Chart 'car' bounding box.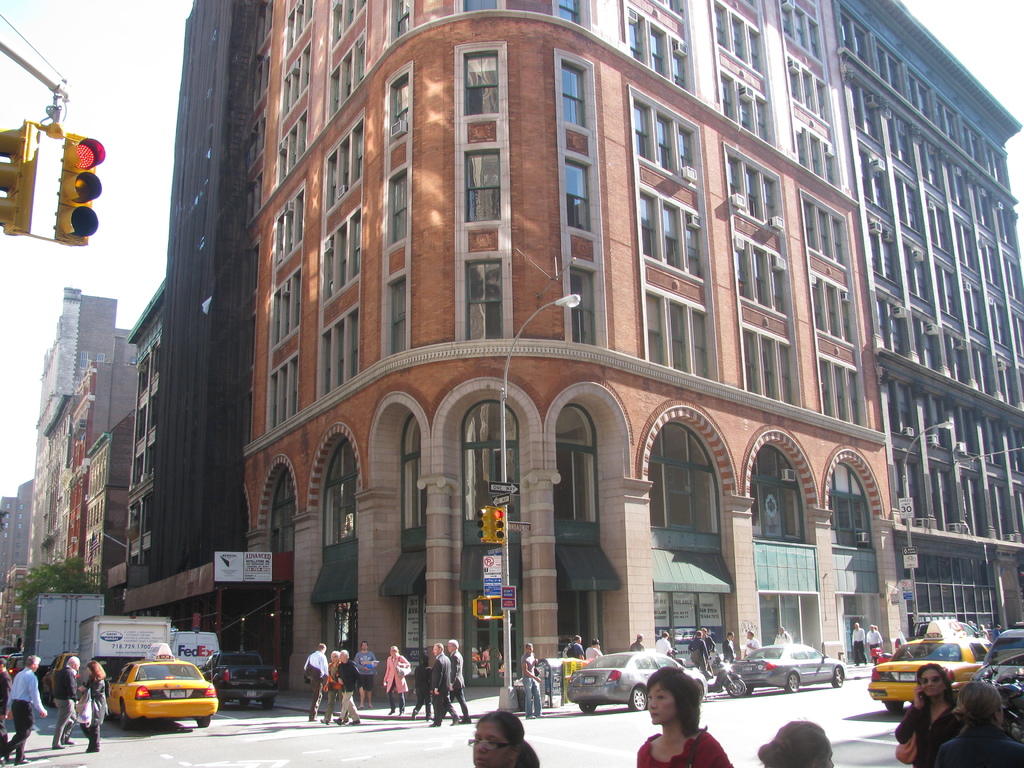
Charted: 869 634 988 720.
